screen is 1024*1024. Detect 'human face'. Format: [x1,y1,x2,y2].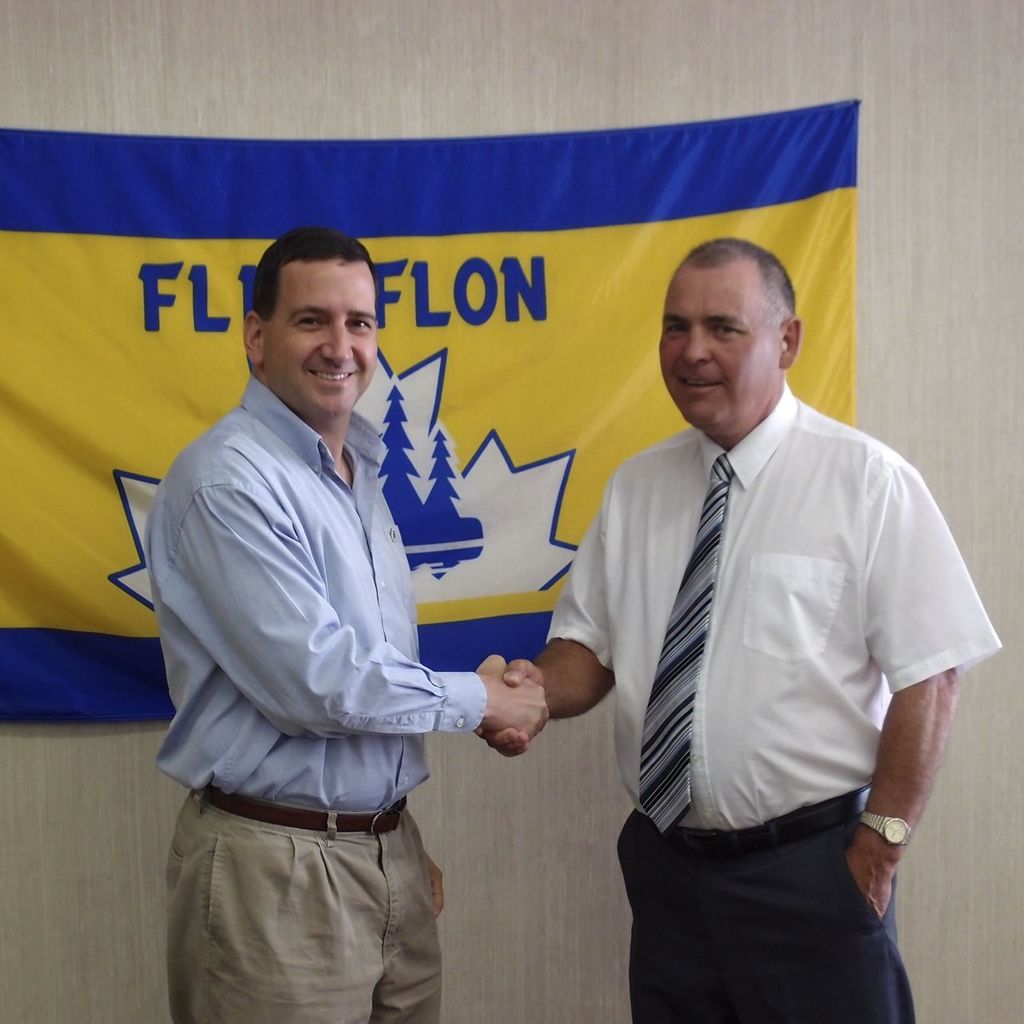
[262,258,381,412].
